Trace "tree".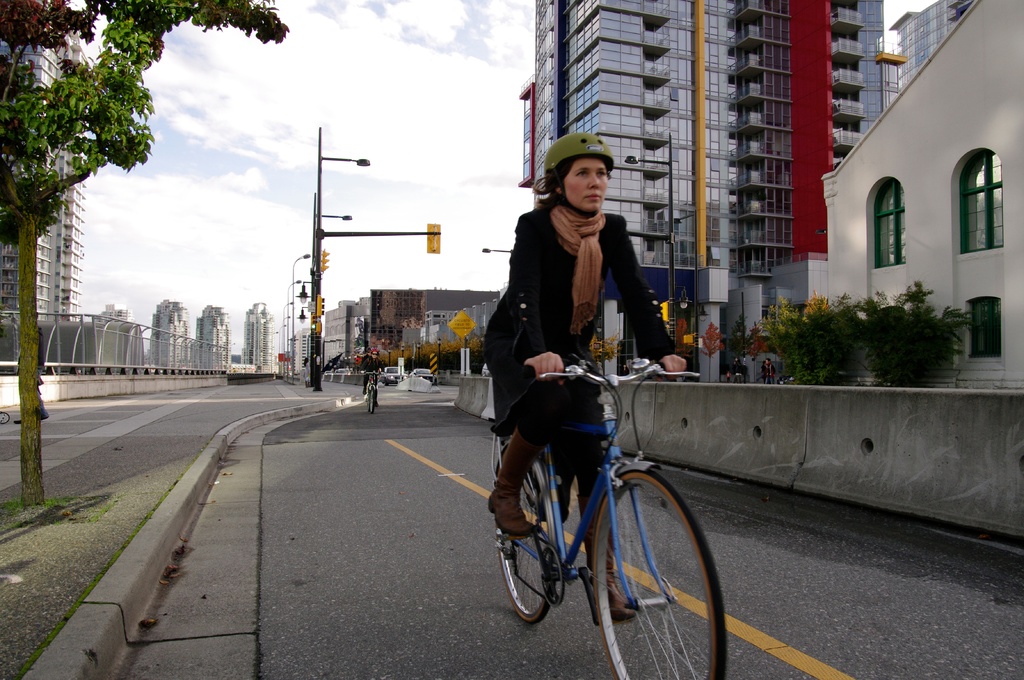
Traced to box=[745, 324, 766, 380].
